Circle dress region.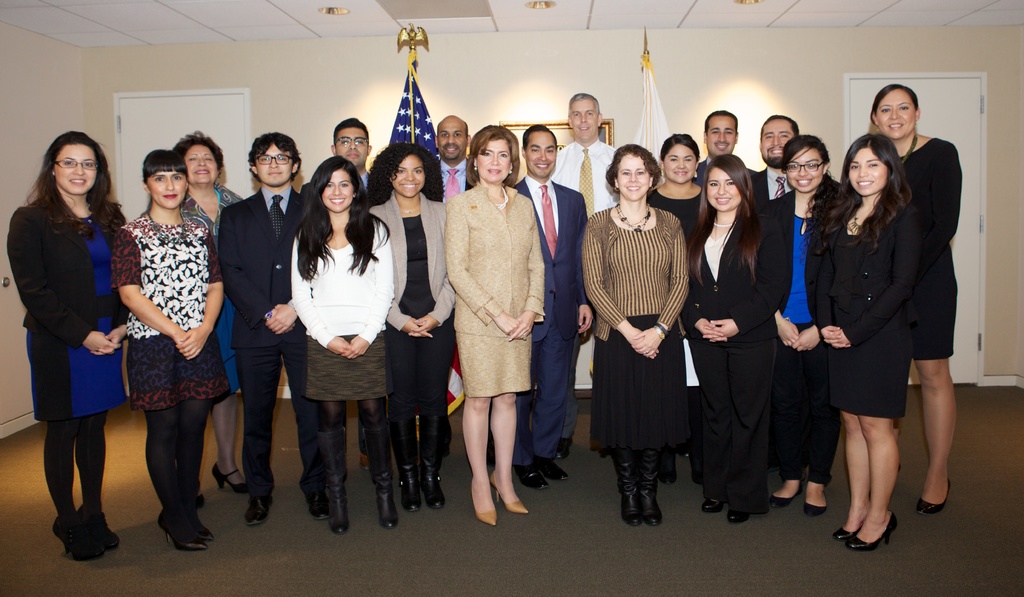
Region: BBox(123, 209, 232, 410).
